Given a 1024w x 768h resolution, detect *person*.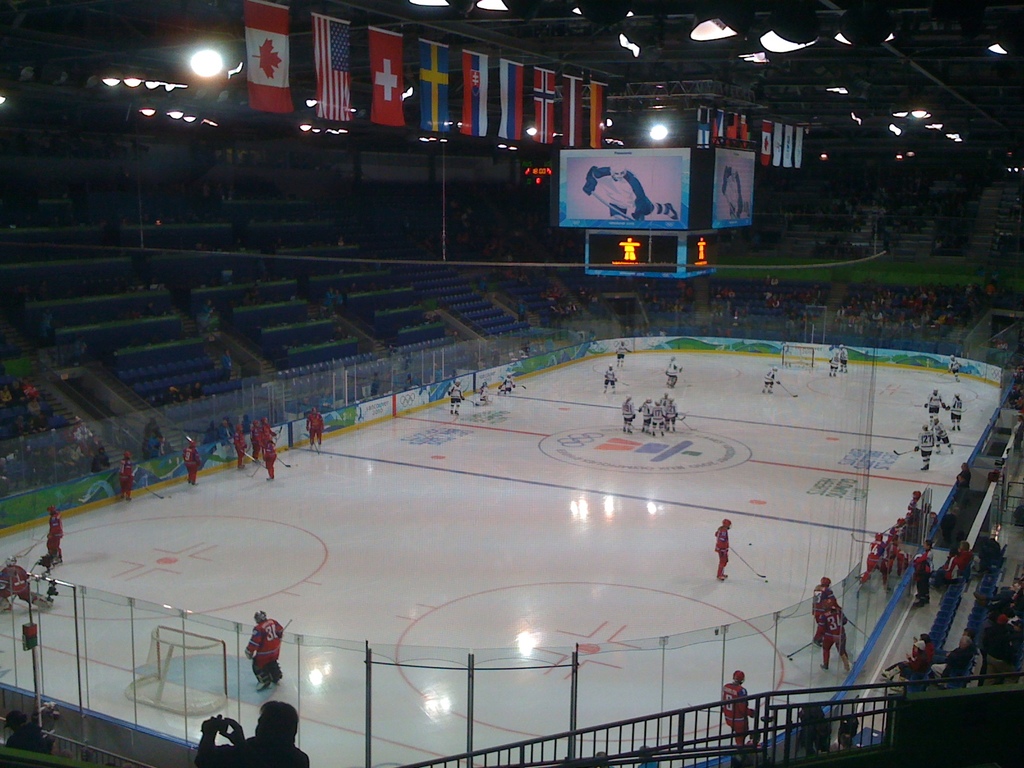
l=948, t=538, r=974, b=582.
